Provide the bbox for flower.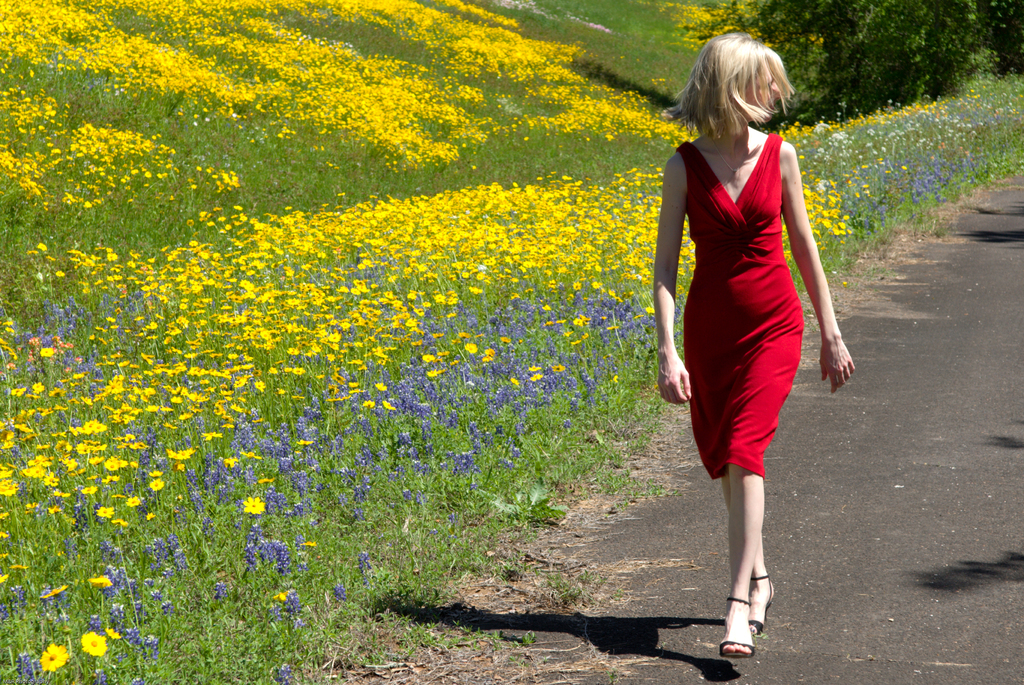
bbox(76, 633, 108, 654).
